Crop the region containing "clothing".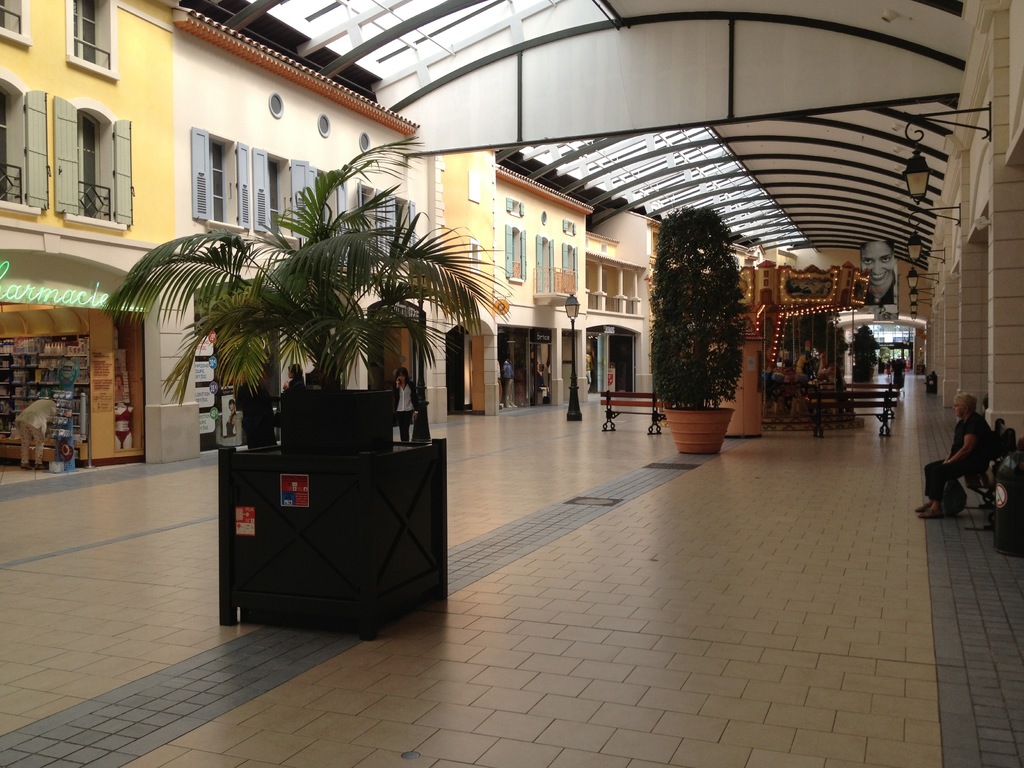
Crop region: [x1=116, y1=429, x2=131, y2=444].
